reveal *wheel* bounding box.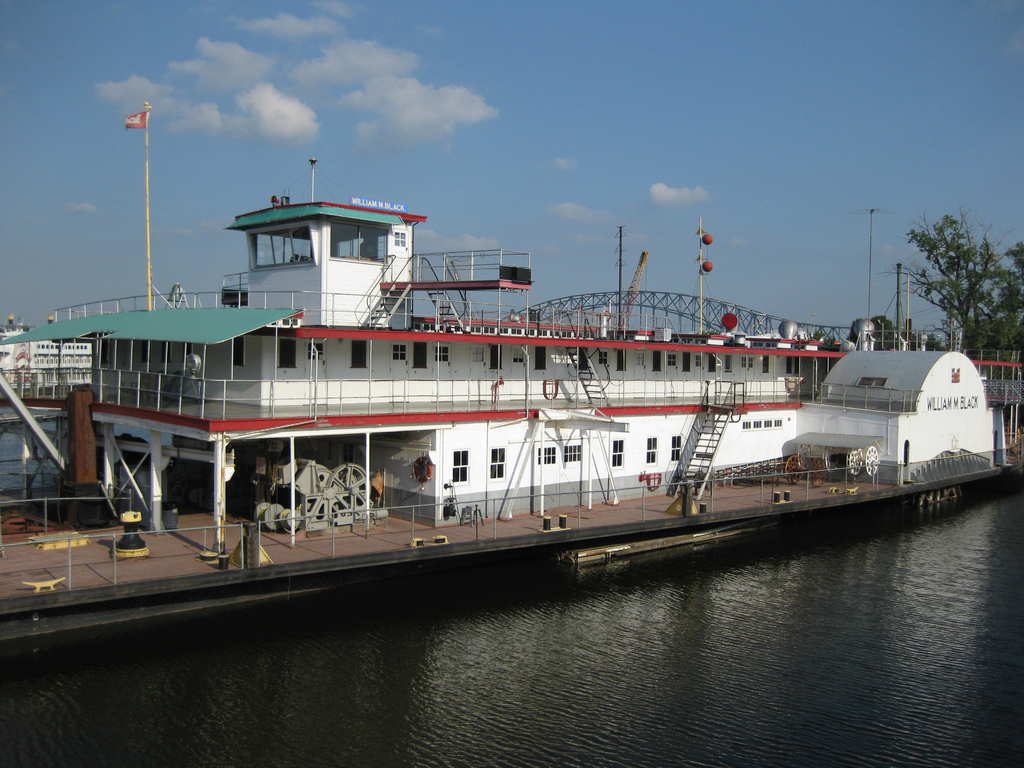
Revealed: detection(824, 447, 838, 472).
